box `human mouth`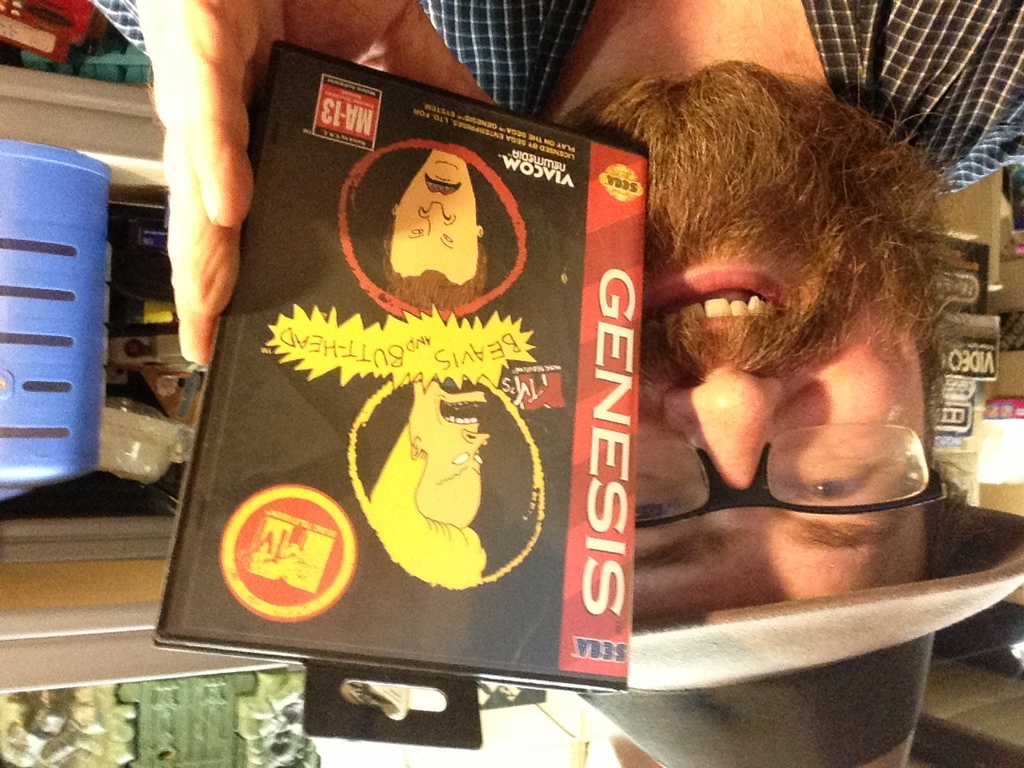
[435,398,482,422]
